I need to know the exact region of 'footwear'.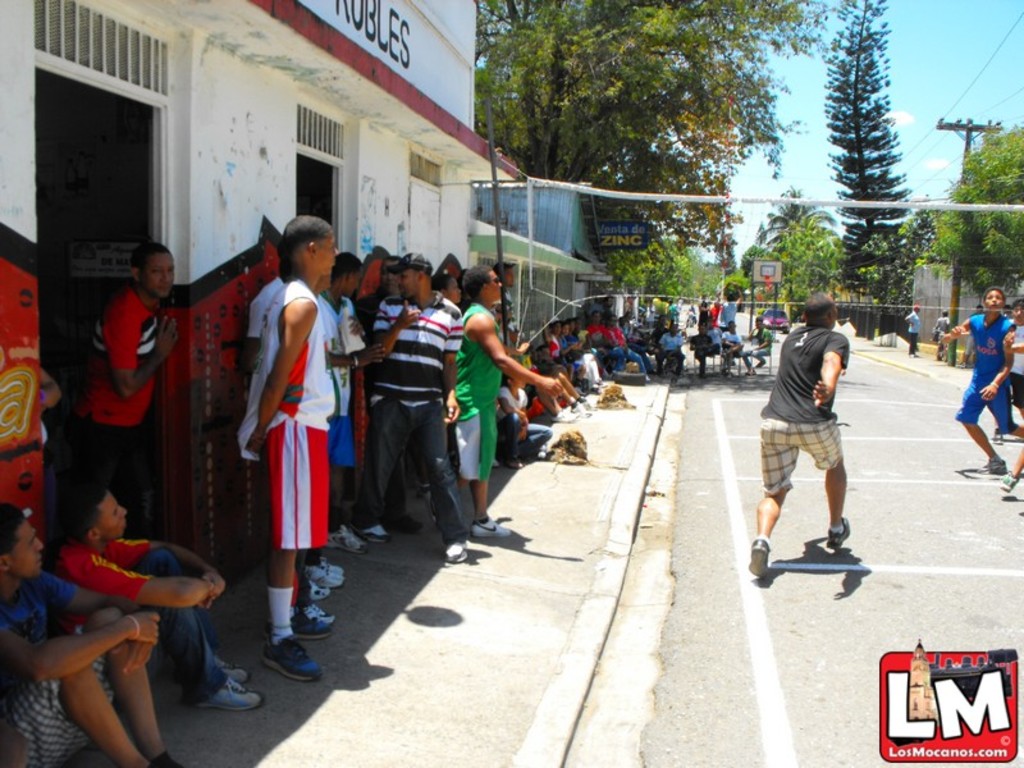
Region: Rect(471, 513, 512, 538).
